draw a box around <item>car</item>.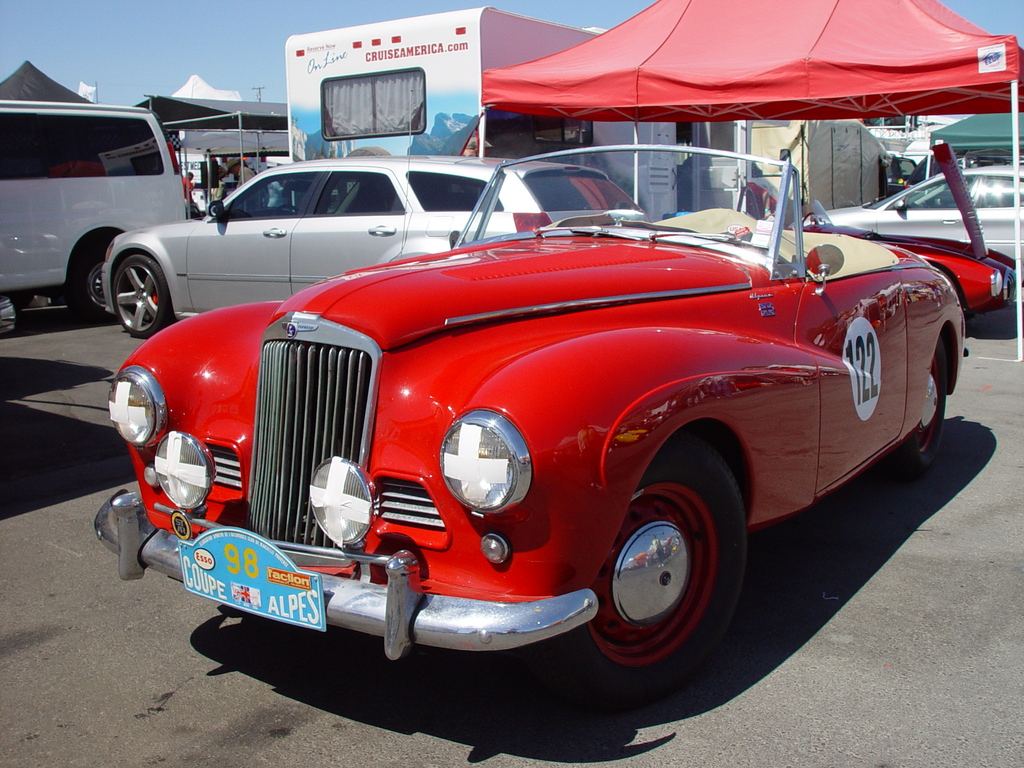
x1=96 y1=151 x2=643 y2=339.
